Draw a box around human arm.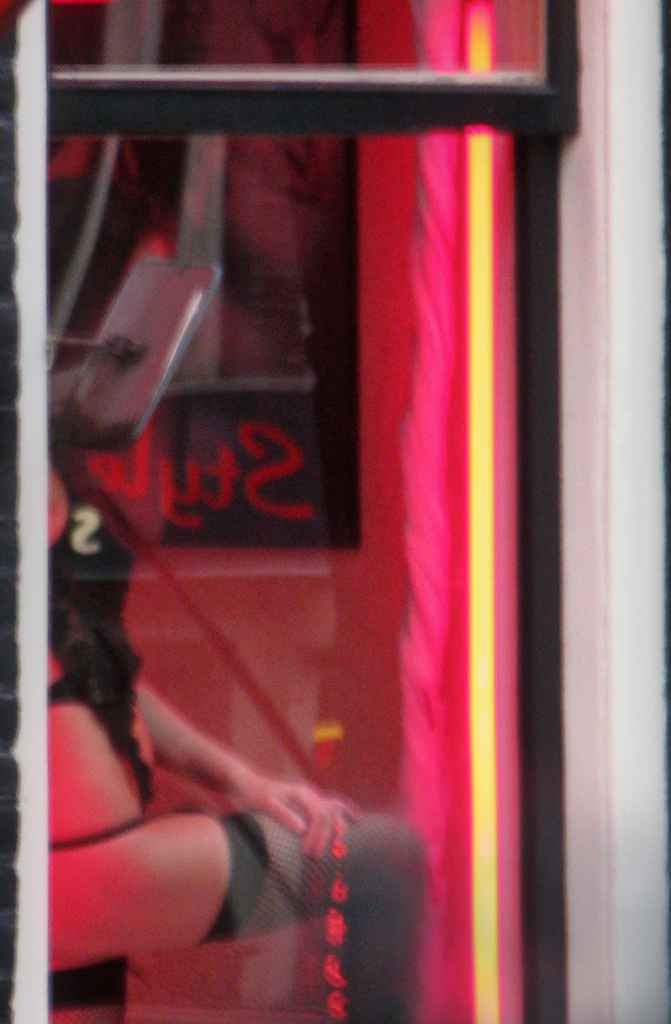
<box>129,669,364,862</box>.
